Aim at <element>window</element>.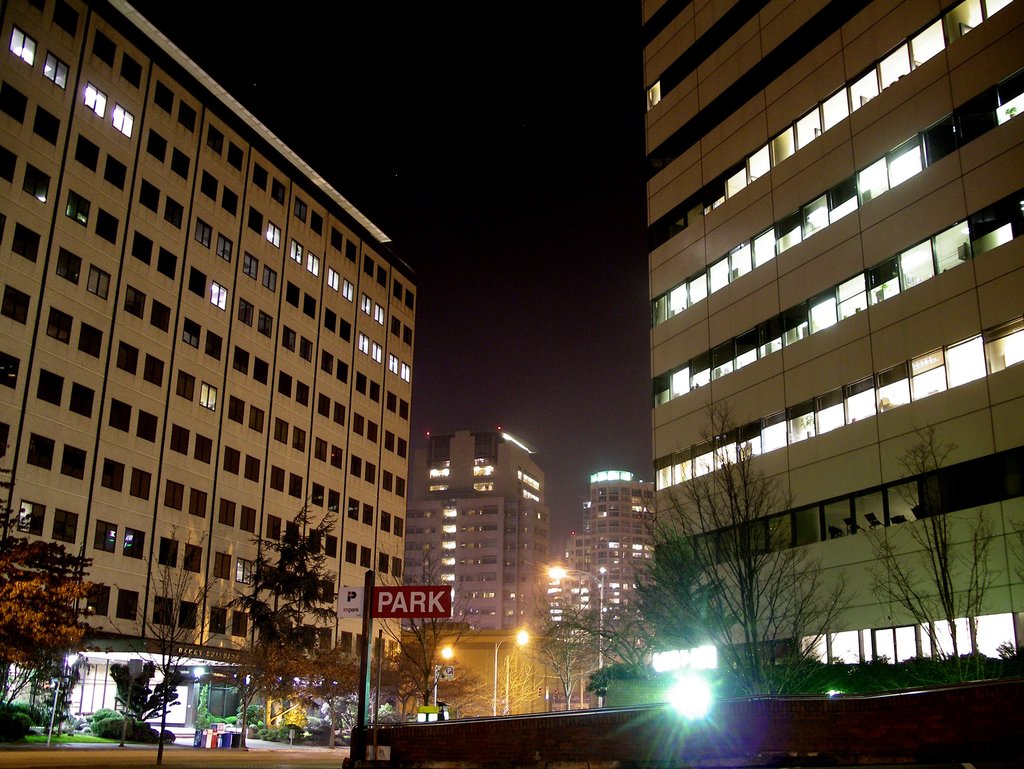
Aimed at bbox=(76, 135, 99, 173).
